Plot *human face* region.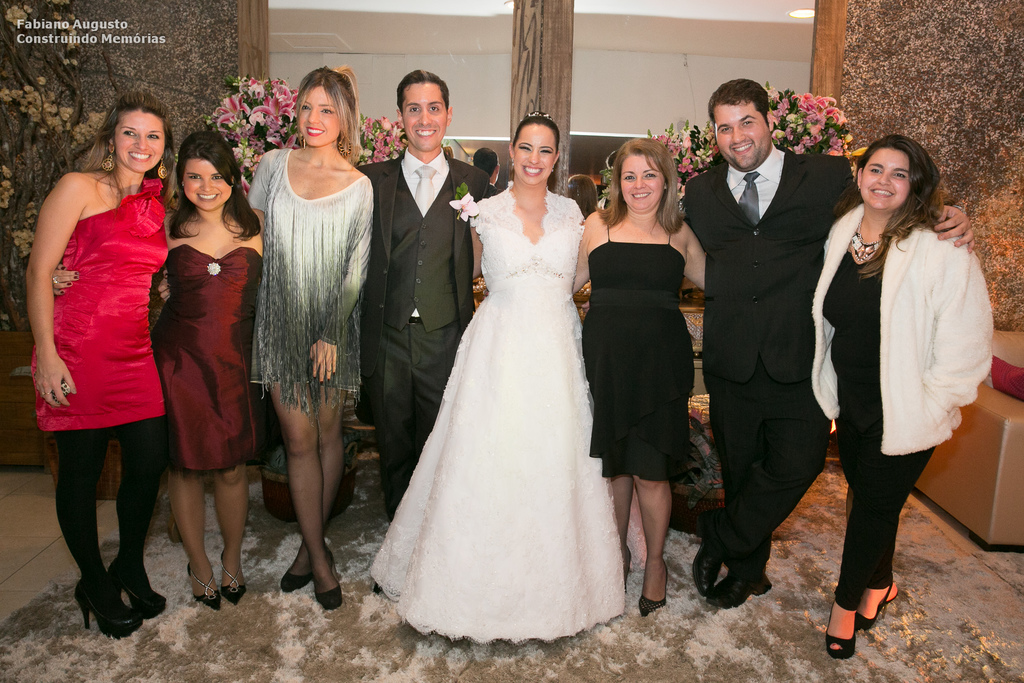
Plotted at rect(516, 122, 559, 185).
